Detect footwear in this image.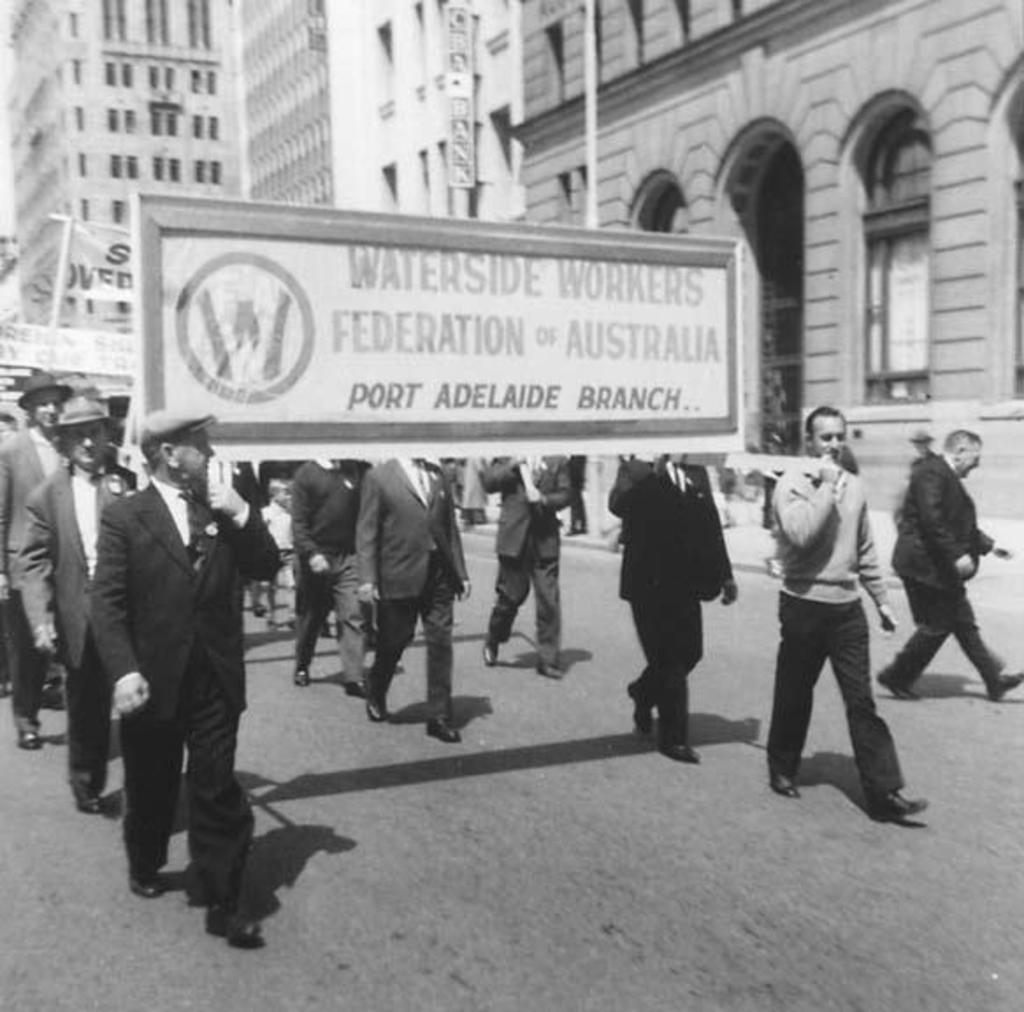
Detection: (left=985, top=659, right=1020, bottom=703).
